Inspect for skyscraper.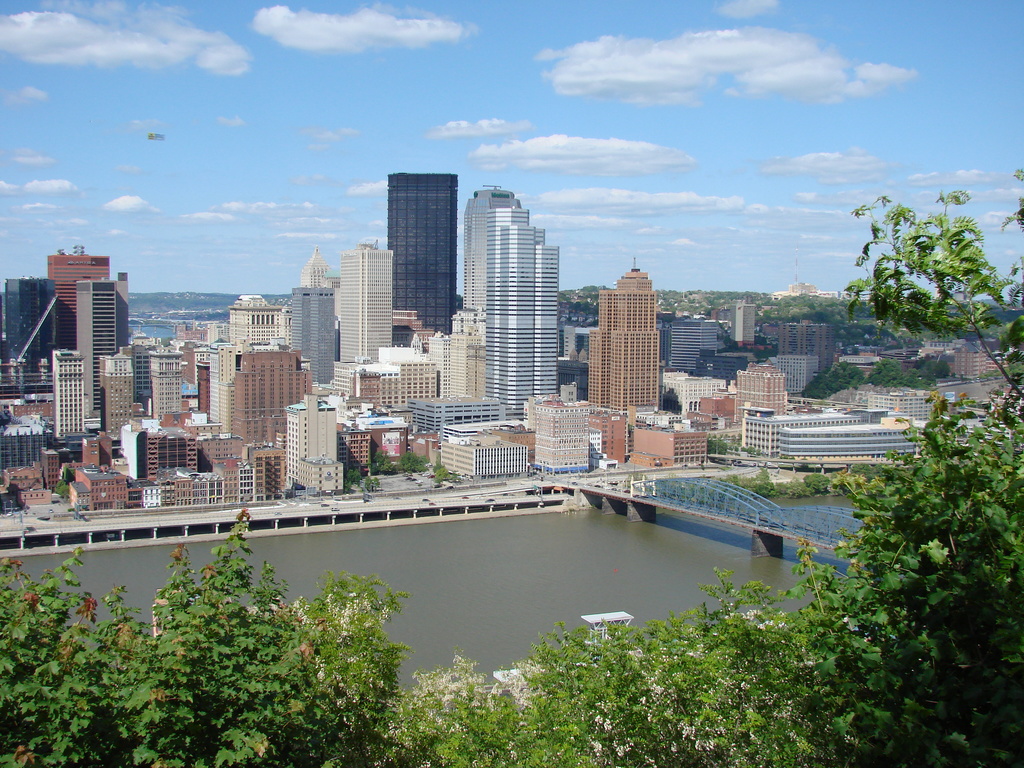
Inspection: pyautogui.locateOnScreen(4, 276, 68, 376).
